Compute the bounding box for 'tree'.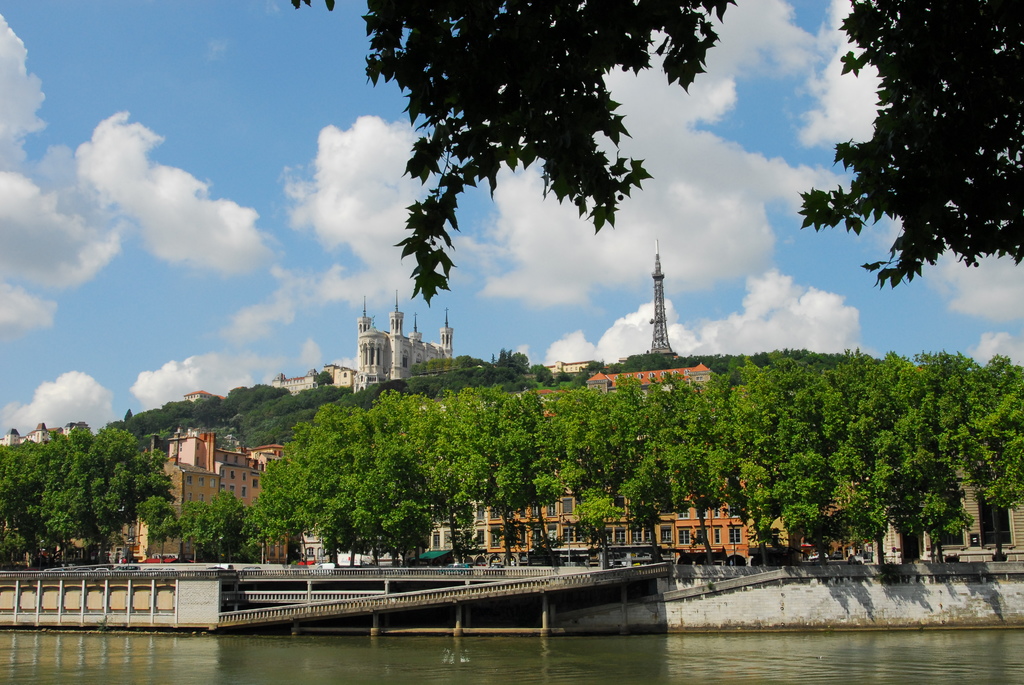
<bbox>794, 7, 1016, 359</bbox>.
